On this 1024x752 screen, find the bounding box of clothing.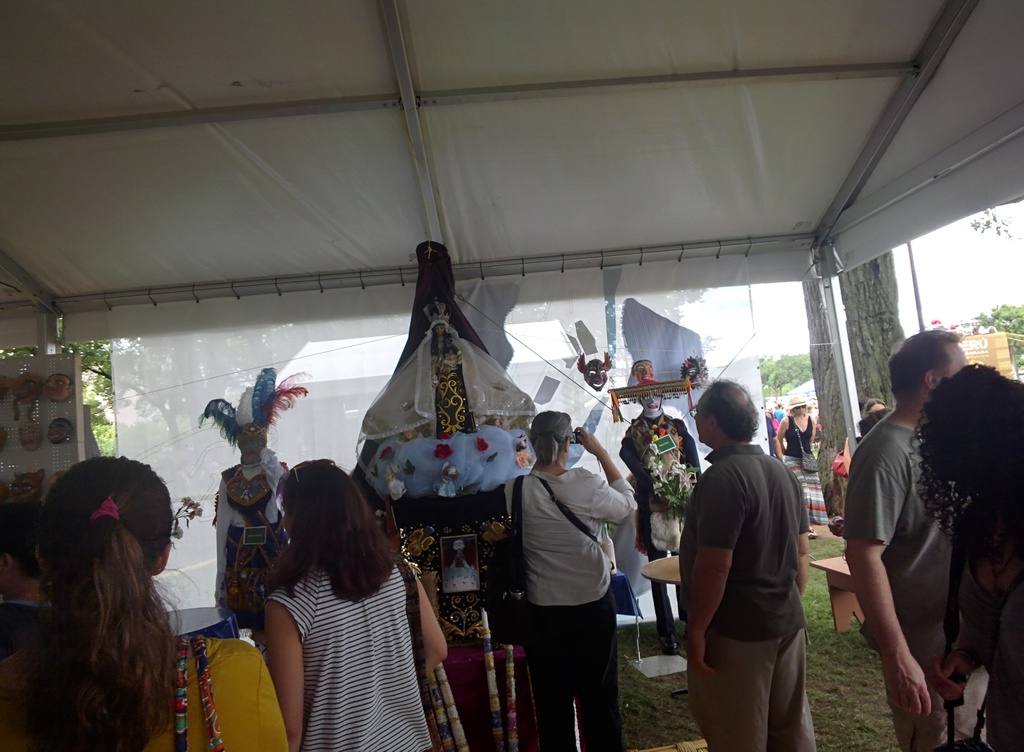
Bounding box: bbox=(237, 515, 442, 739).
